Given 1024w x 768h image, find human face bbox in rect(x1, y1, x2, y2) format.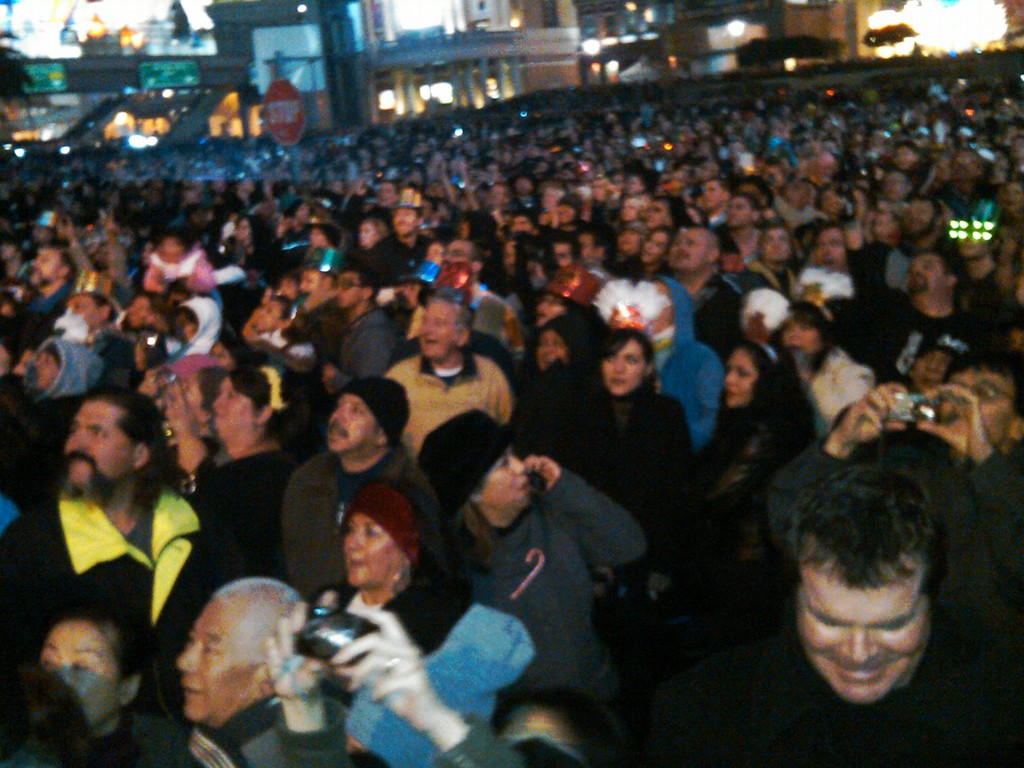
rect(63, 401, 138, 488).
